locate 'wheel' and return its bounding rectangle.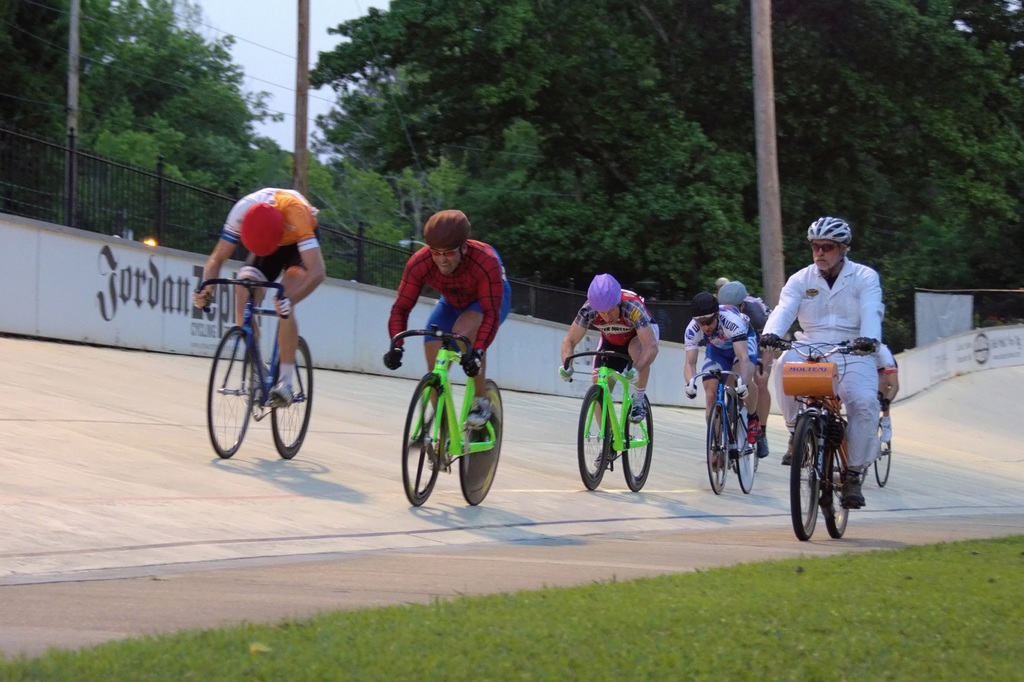
[left=732, top=405, right=753, bottom=492].
